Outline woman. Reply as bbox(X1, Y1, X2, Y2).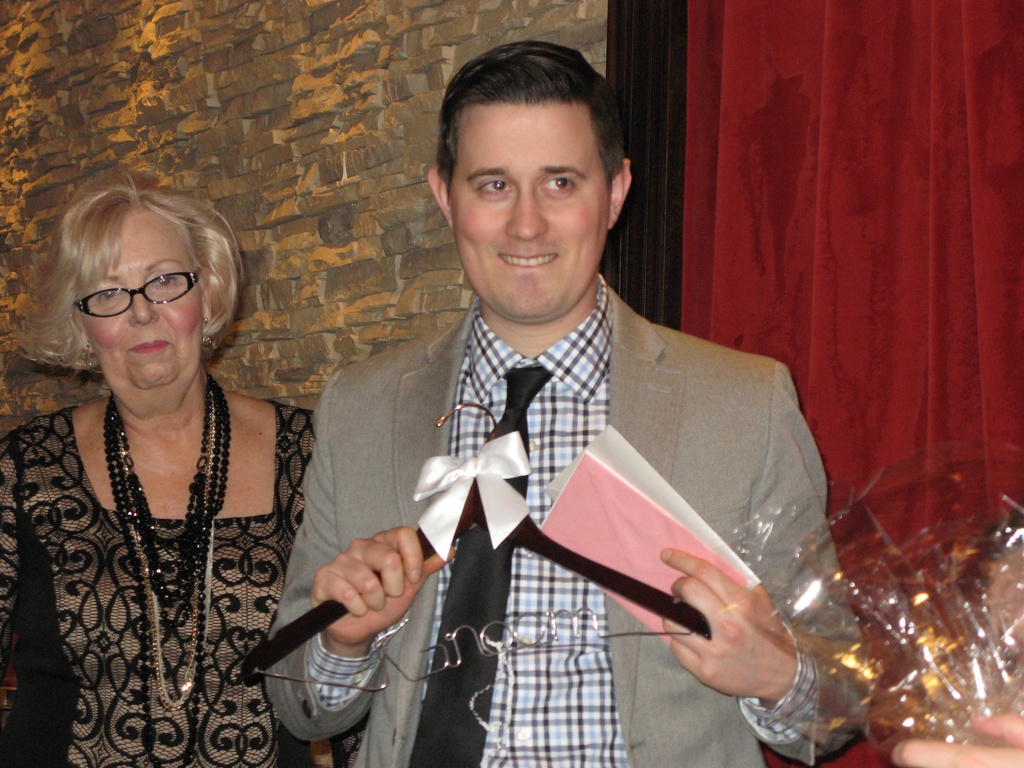
bbox(0, 159, 362, 767).
